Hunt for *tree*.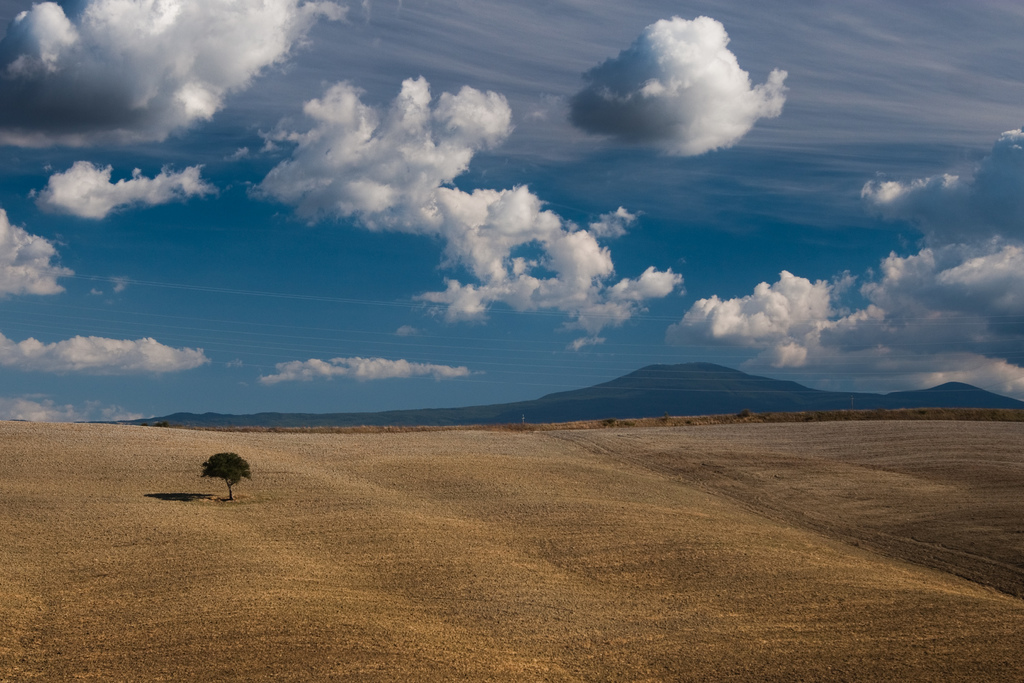
Hunted down at box=[203, 453, 253, 502].
